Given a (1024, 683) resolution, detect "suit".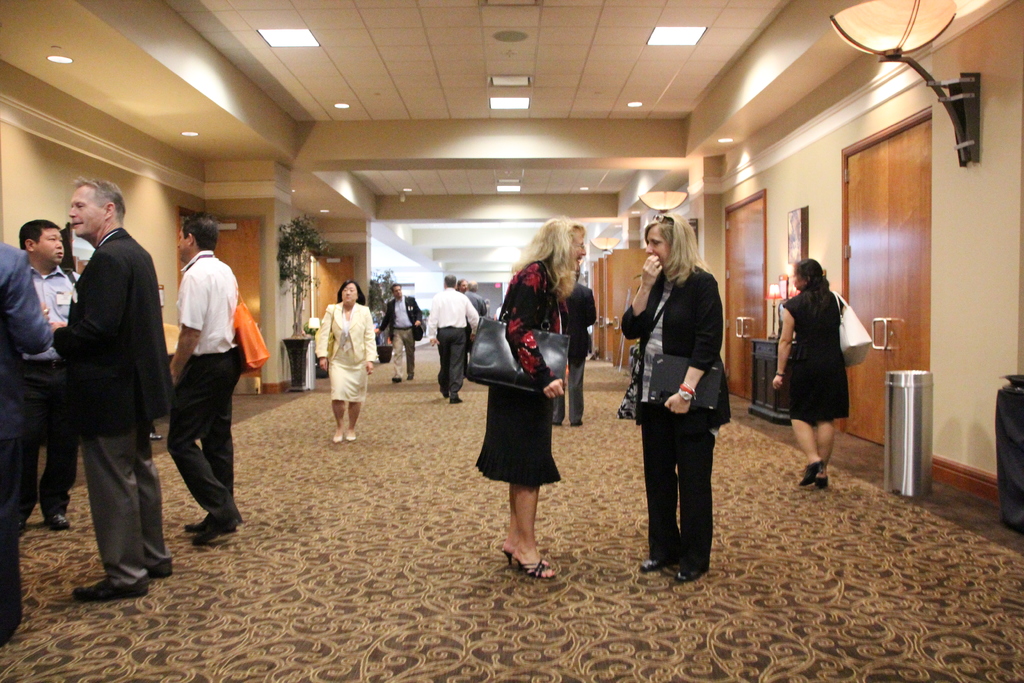
619, 264, 728, 564.
